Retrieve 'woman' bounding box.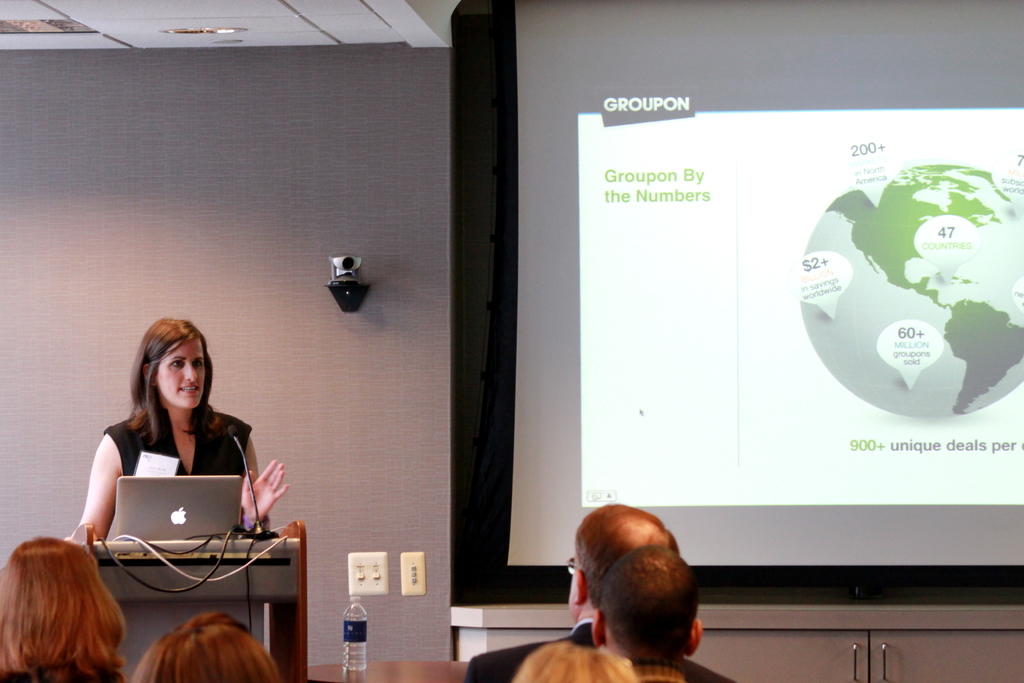
Bounding box: (x1=0, y1=539, x2=130, y2=682).
